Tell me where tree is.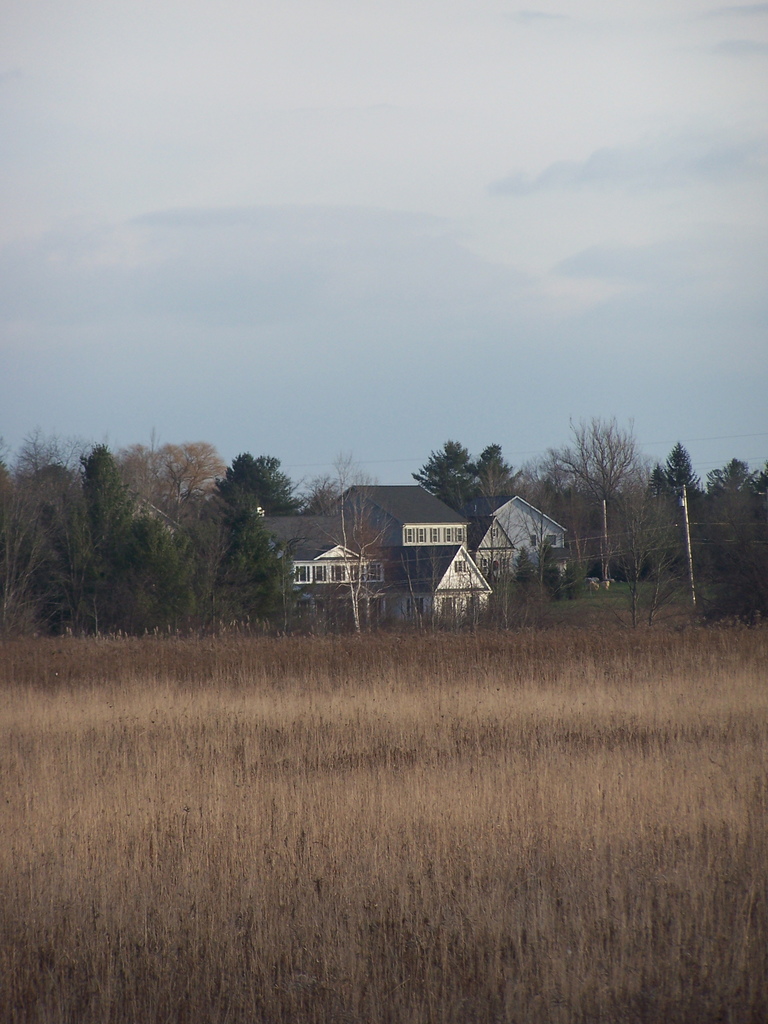
tree is at BBox(206, 444, 298, 629).
